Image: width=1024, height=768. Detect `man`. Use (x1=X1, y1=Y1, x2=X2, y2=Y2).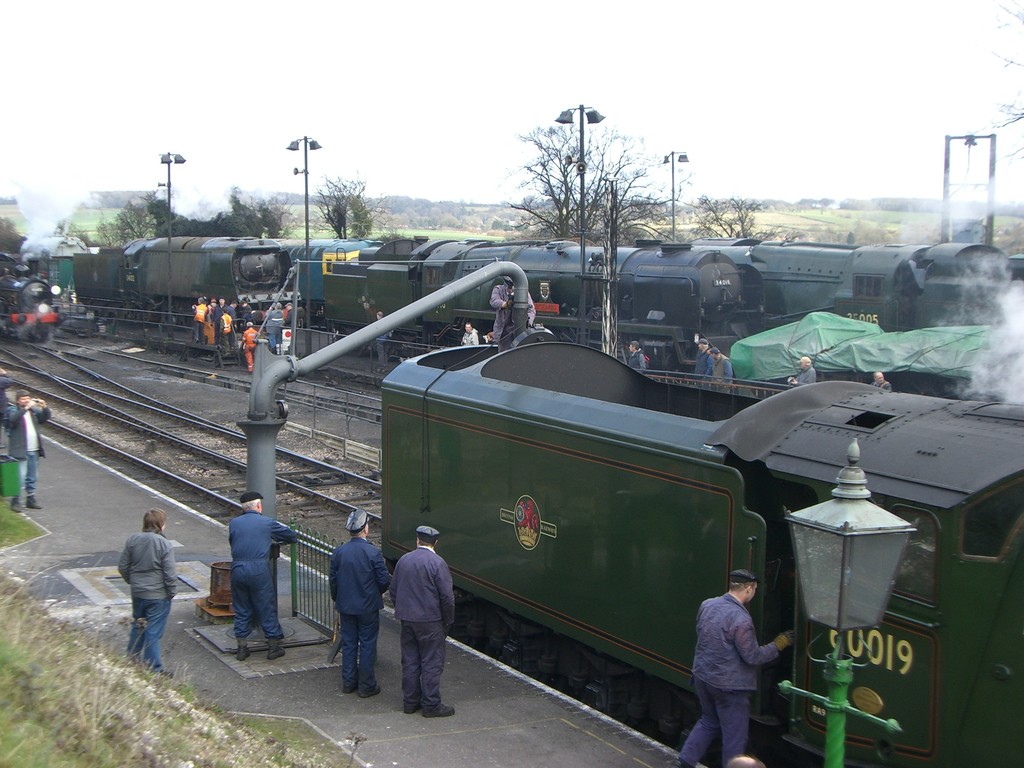
(x1=691, y1=335, x2=712, y2=373).
